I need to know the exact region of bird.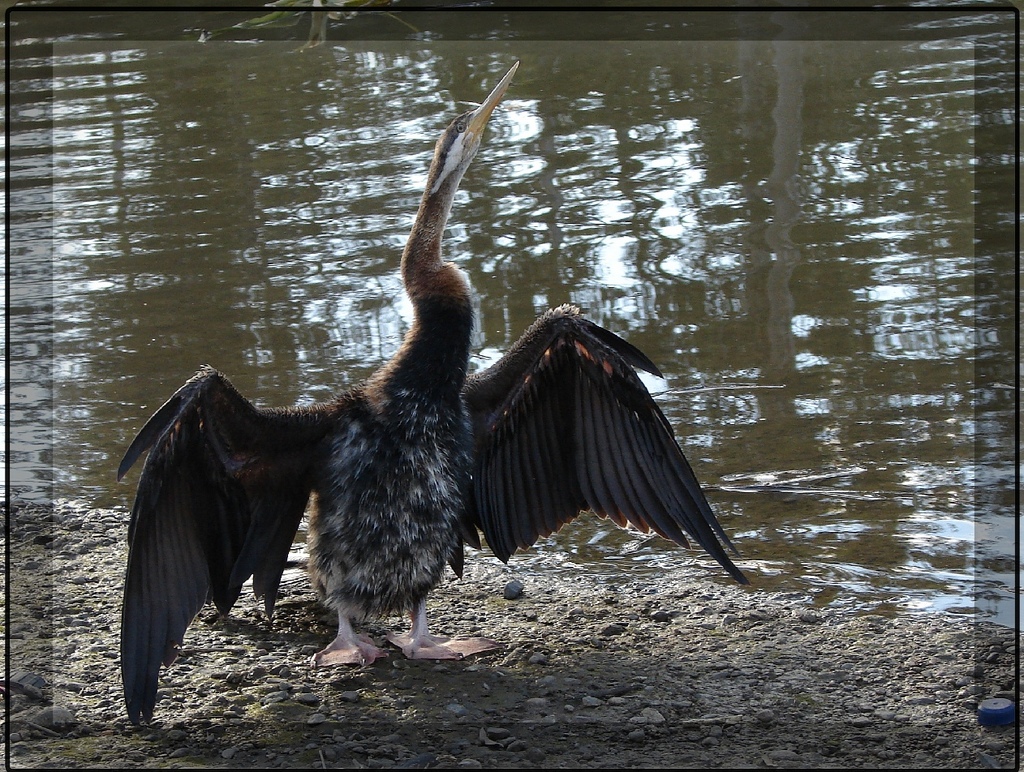
Region: (153,66,734,638).
